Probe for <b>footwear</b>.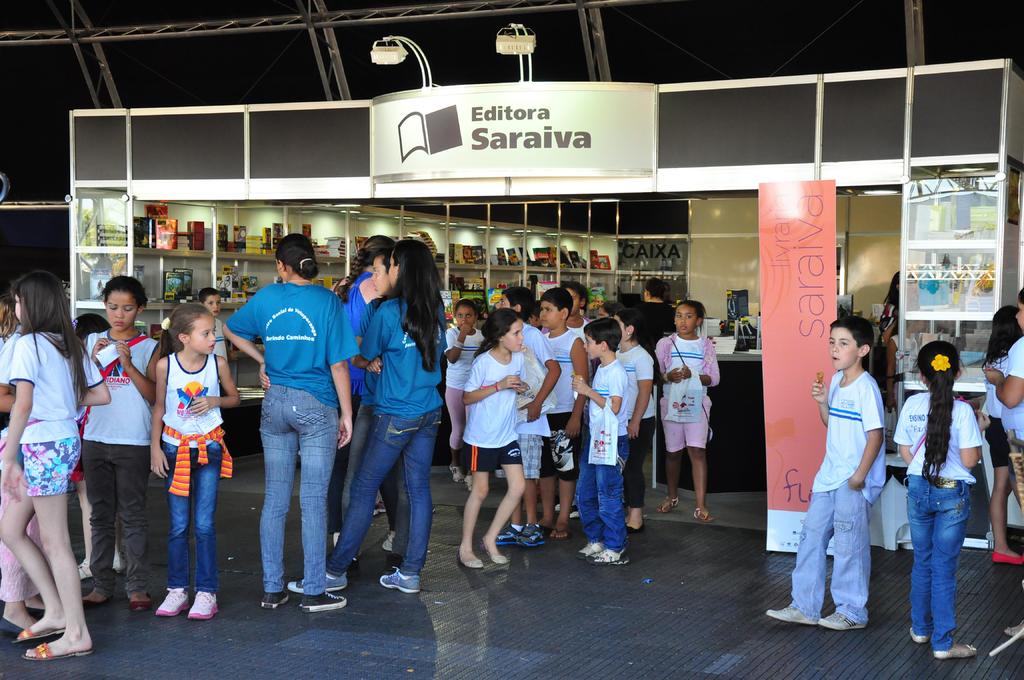
Probe result: box(497, 522, 520, 539).
